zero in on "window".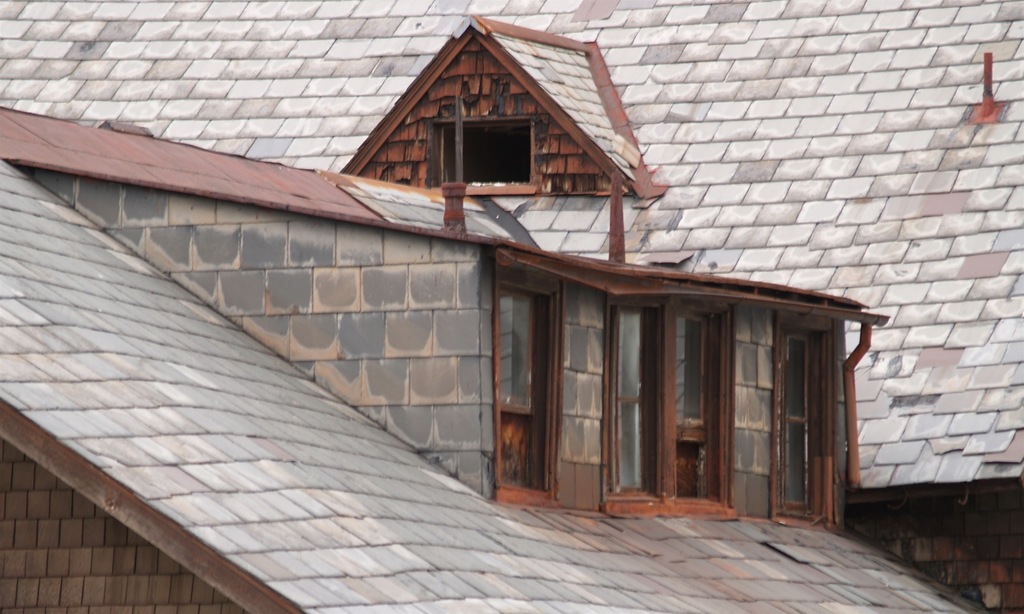
Zeroed in: x1=610 y1=292 x2=732 y2=519.
